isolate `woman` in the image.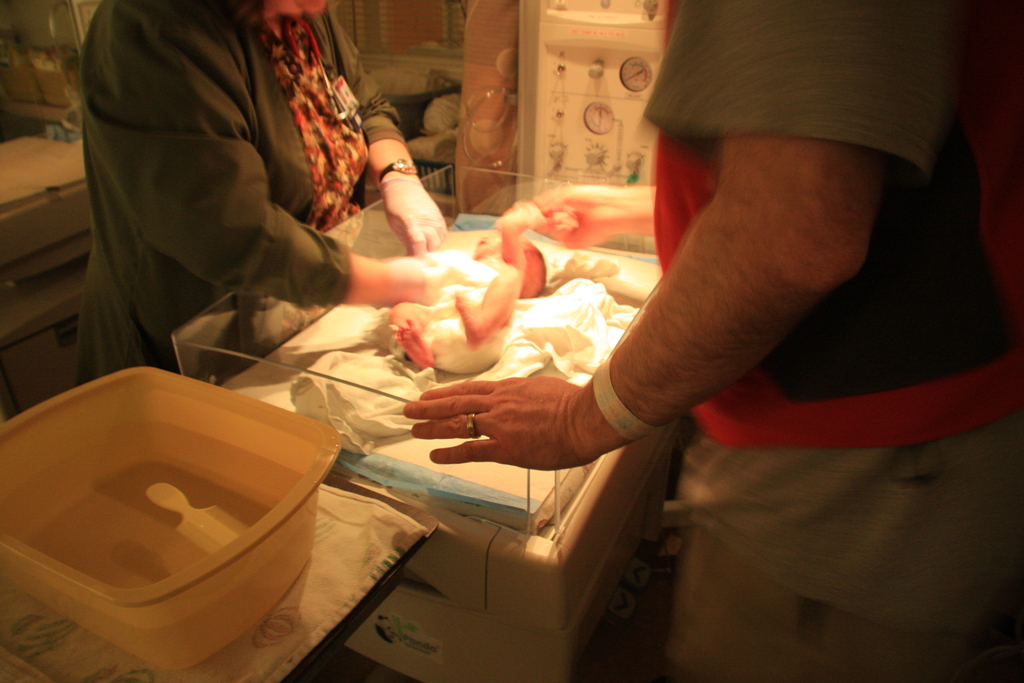
Isolated region: select_region(89, 0, 417, 399).
